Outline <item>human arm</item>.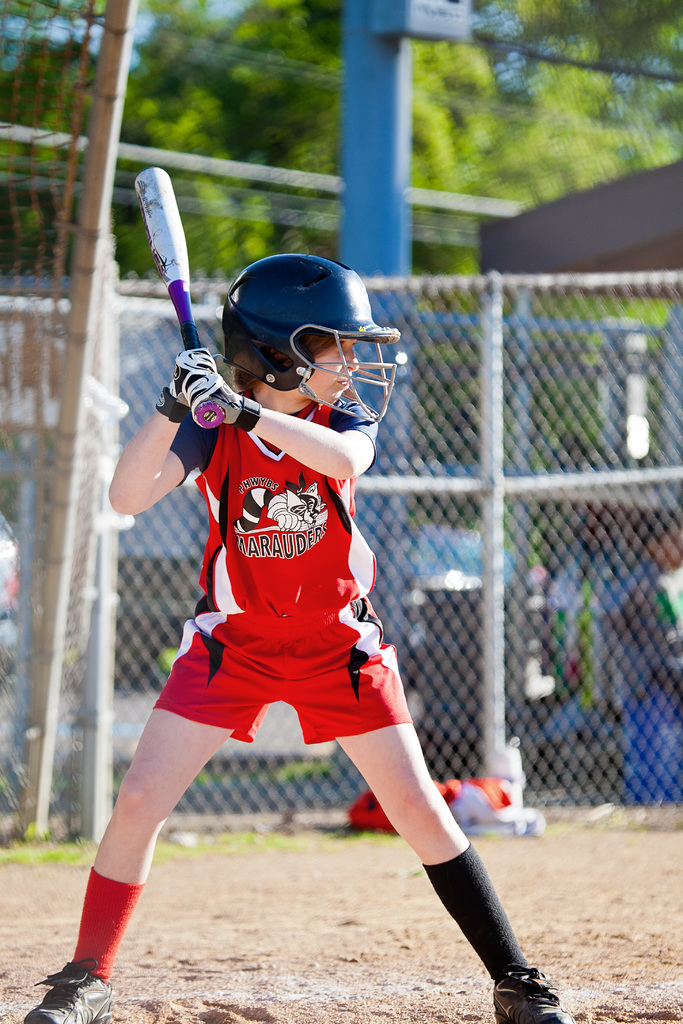
Outline: x1=188 y1=370 x2=381 y2=481.
